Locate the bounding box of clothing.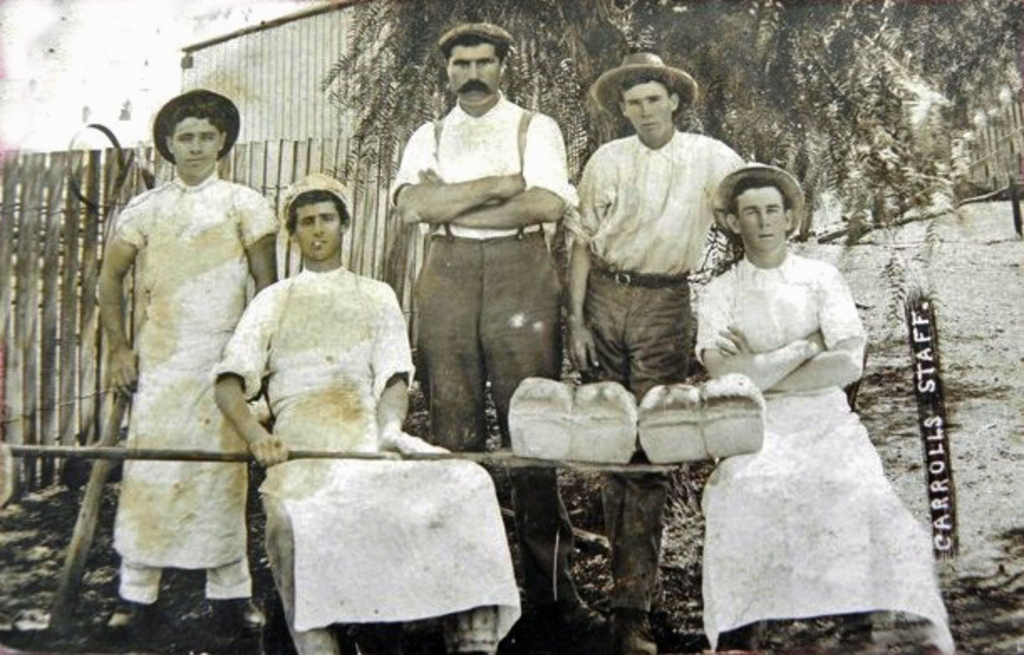
Bounding box: 694:245:950:645.
